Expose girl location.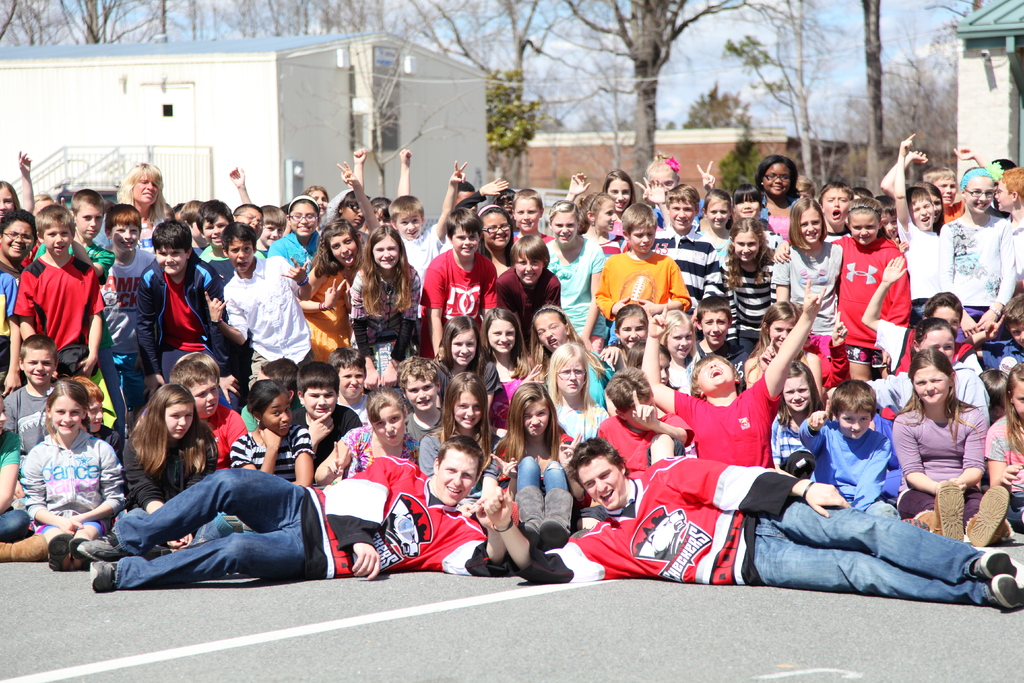
Exposed at left=352, top=225, right=426, bottom=379.
